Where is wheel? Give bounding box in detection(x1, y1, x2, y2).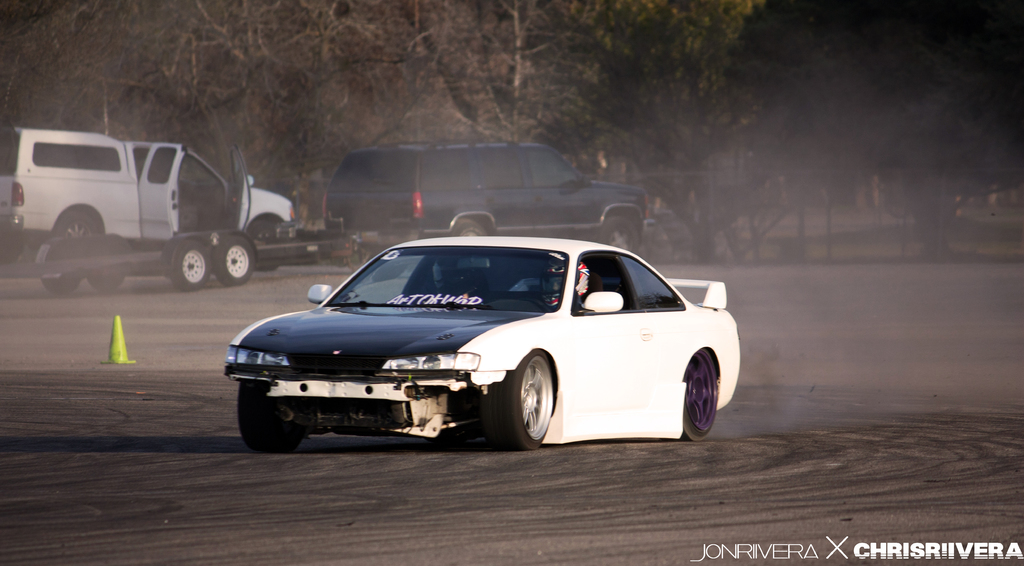
detection(519, 299, 552, 314).
